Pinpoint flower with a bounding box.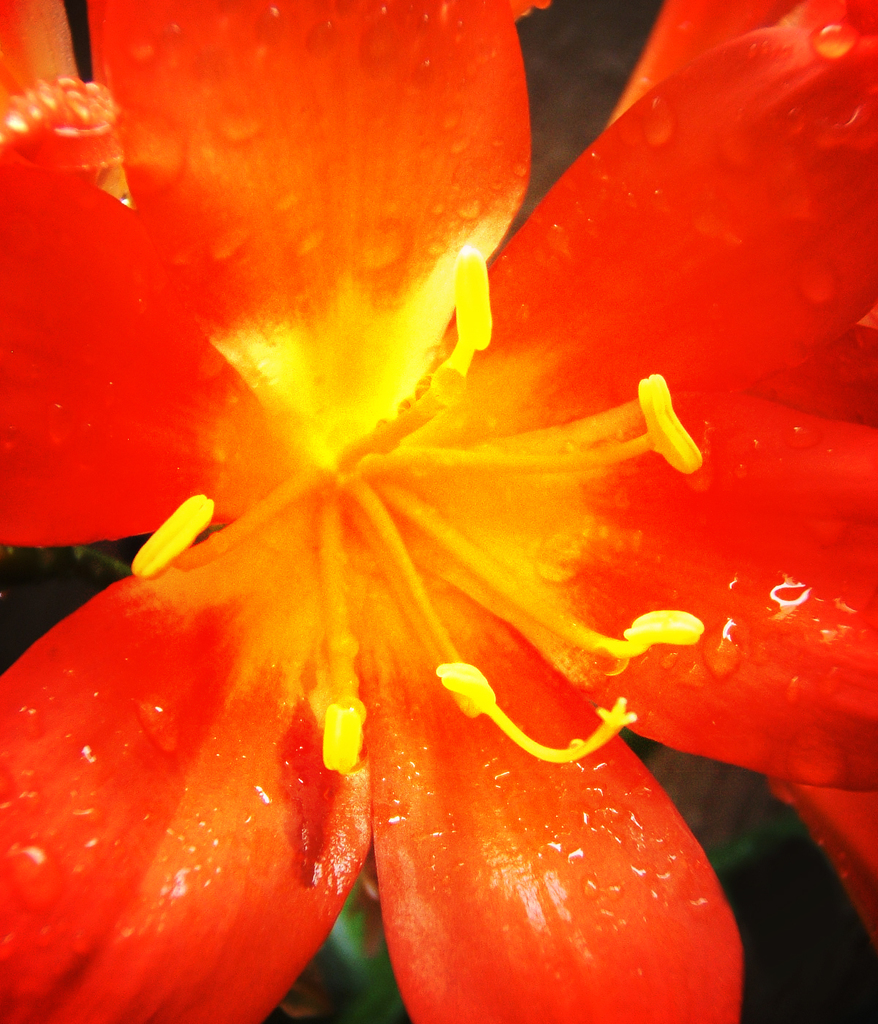
BBox(0, 0, 877, 1023).
